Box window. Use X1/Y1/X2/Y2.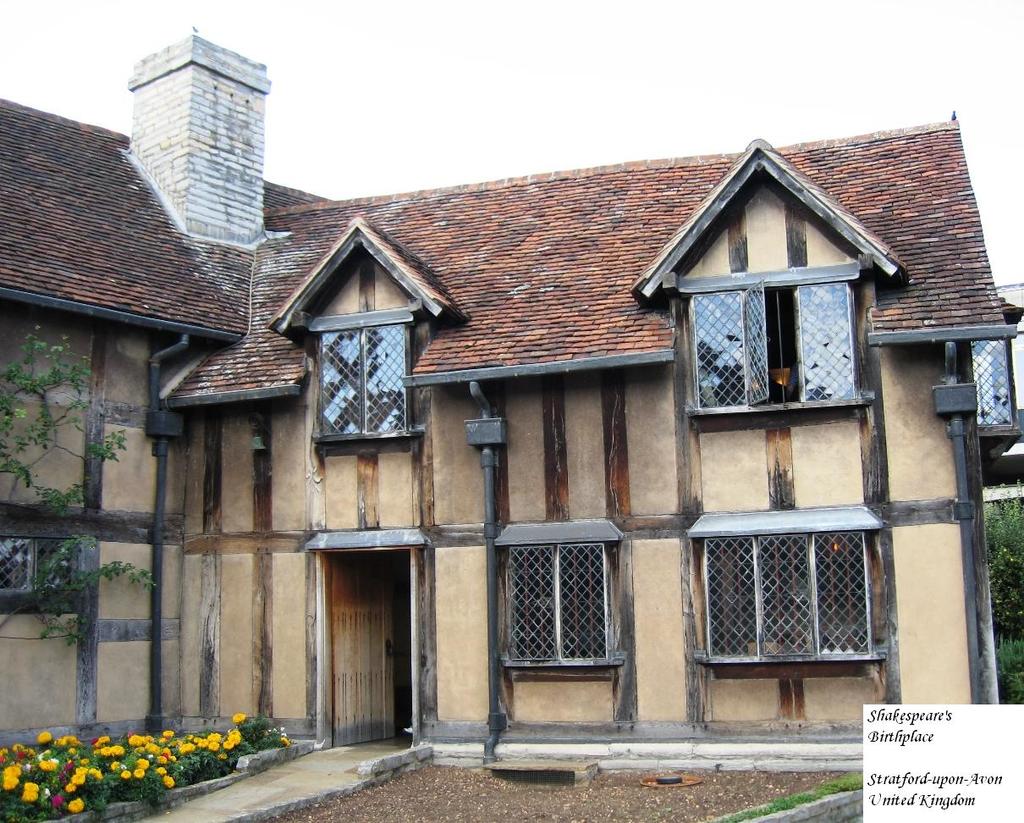
684/259/878/416.
